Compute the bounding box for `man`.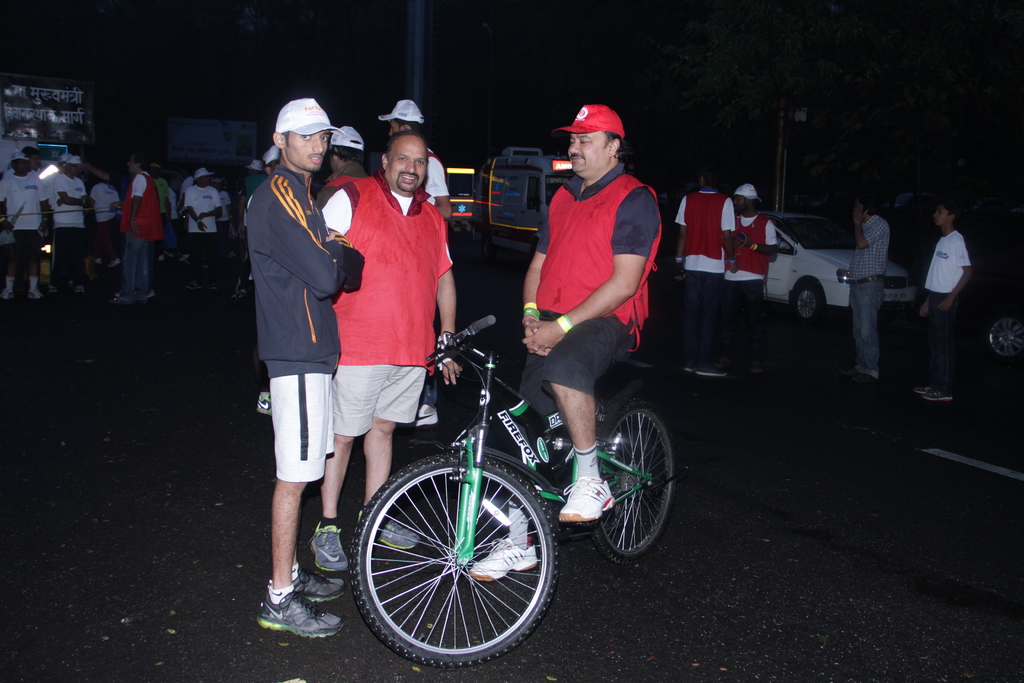
<bbox>230, 77, 365, 609</bbox>.
